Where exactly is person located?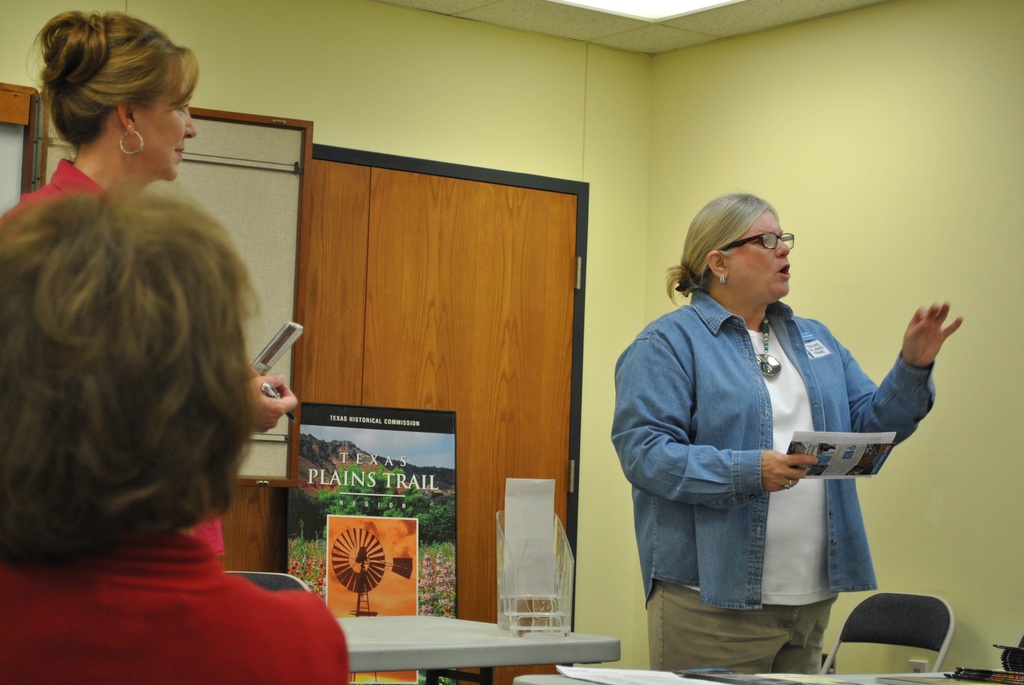
Its bounding box is bbox=(0, 189, 349, 684).
